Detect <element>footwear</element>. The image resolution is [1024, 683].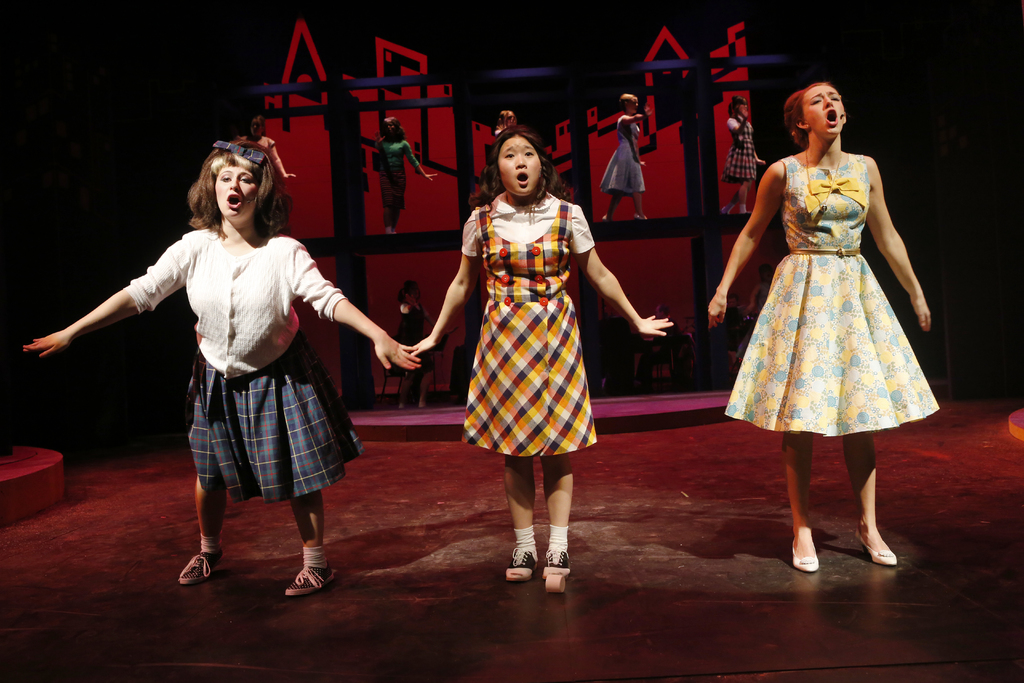
(left=509, top=545, right=536, bottom=580).
